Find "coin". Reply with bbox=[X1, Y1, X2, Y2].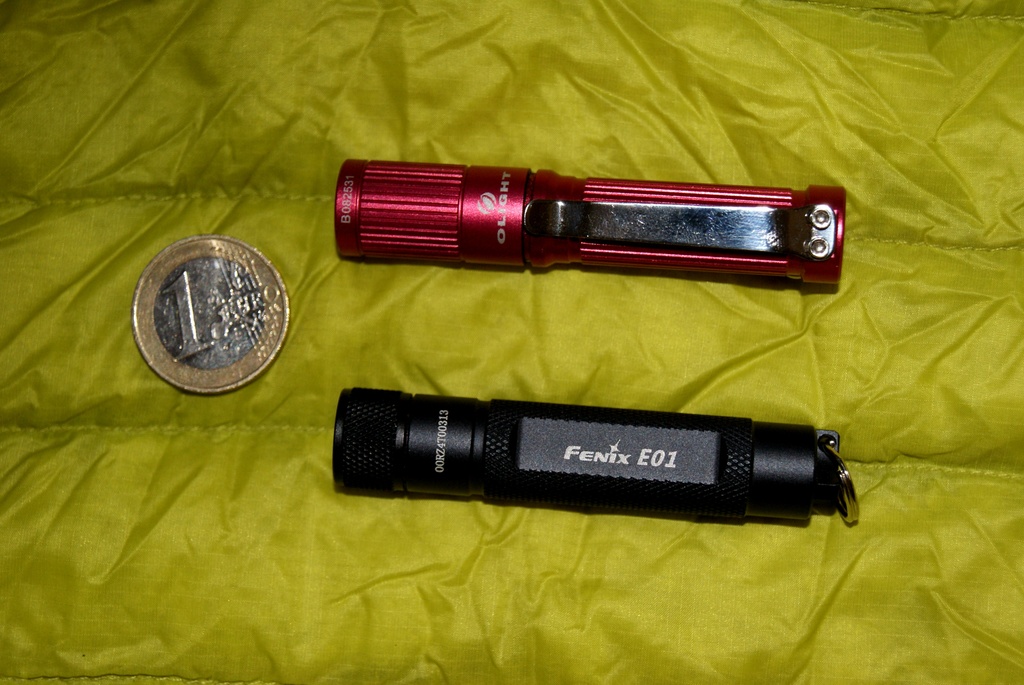
bbox=[128, 235, 294, 395].
